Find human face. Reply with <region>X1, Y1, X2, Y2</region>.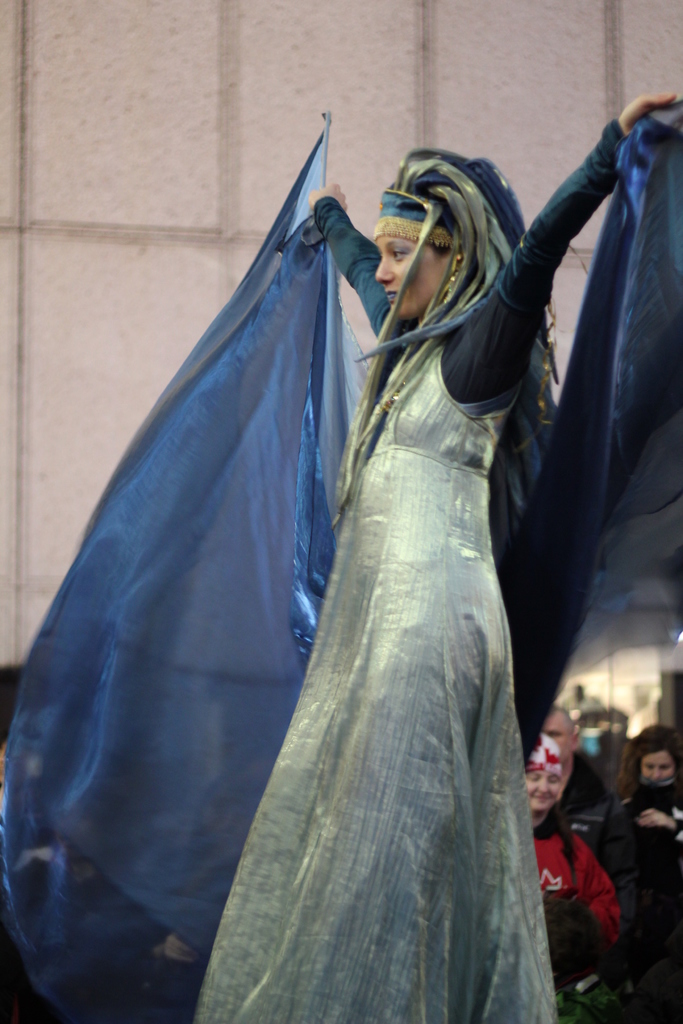
<region>542, 715, 570, 762</region>.
